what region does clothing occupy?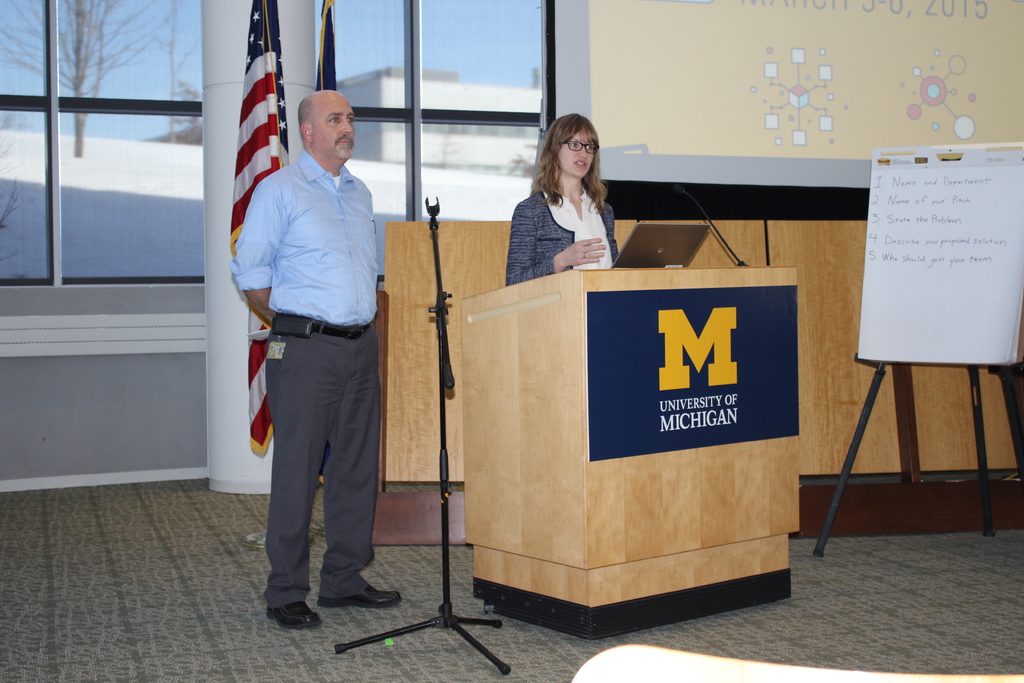
230,147,381,612.
